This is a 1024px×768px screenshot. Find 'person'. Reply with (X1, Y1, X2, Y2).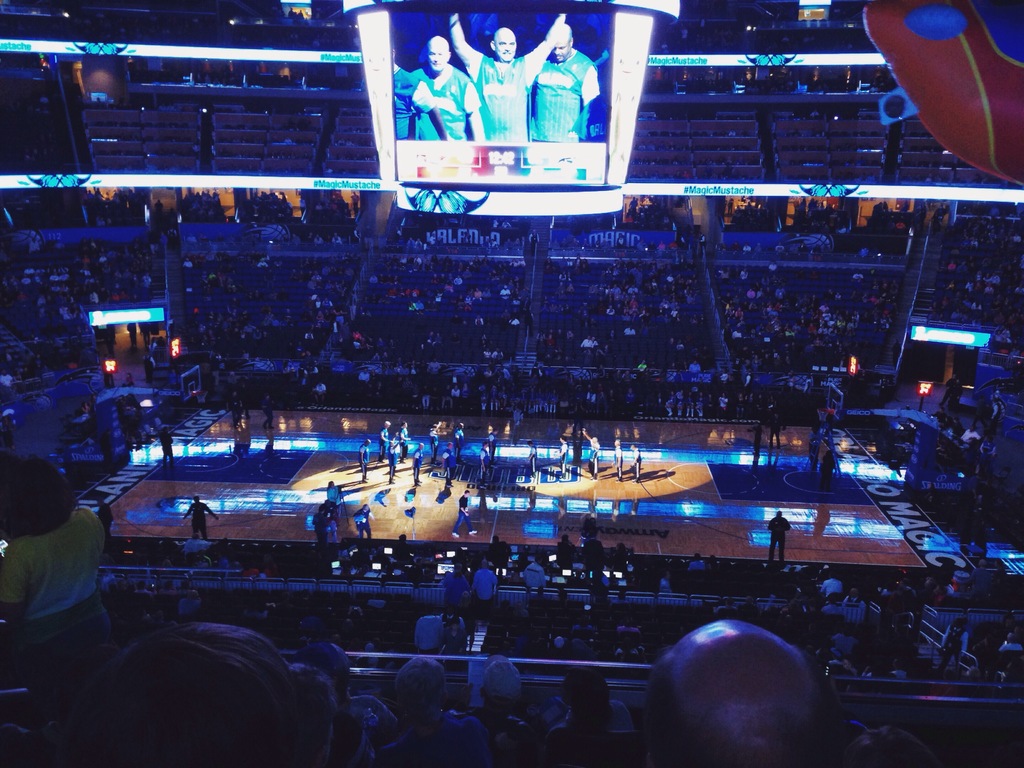
(405, 34, 488, 140).
